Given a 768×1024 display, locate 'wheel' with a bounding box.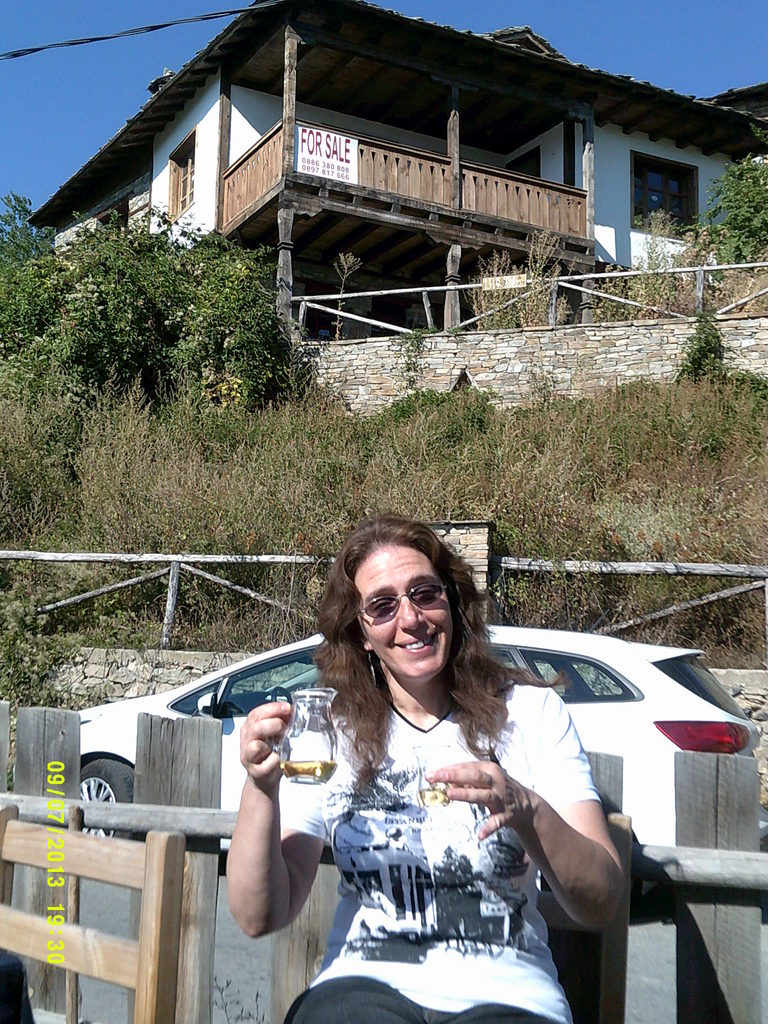
Located: 68,746,147,855.
